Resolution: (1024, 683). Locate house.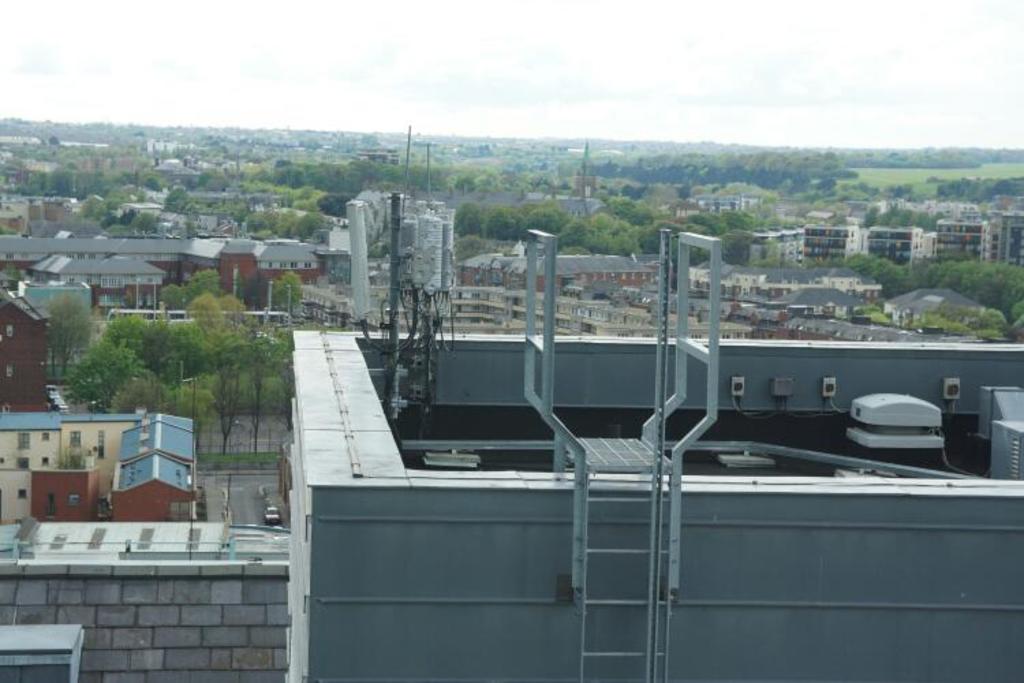
locate(344, 193, 451, 299).
